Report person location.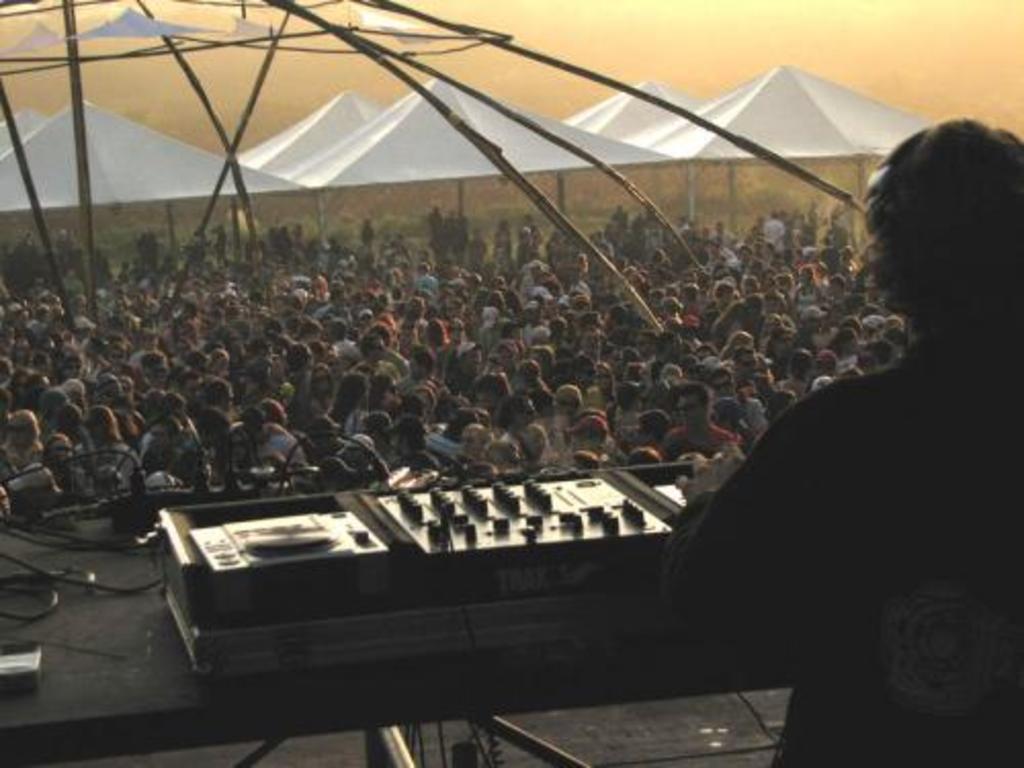
Report: box=[451, 342, 479, 397].
